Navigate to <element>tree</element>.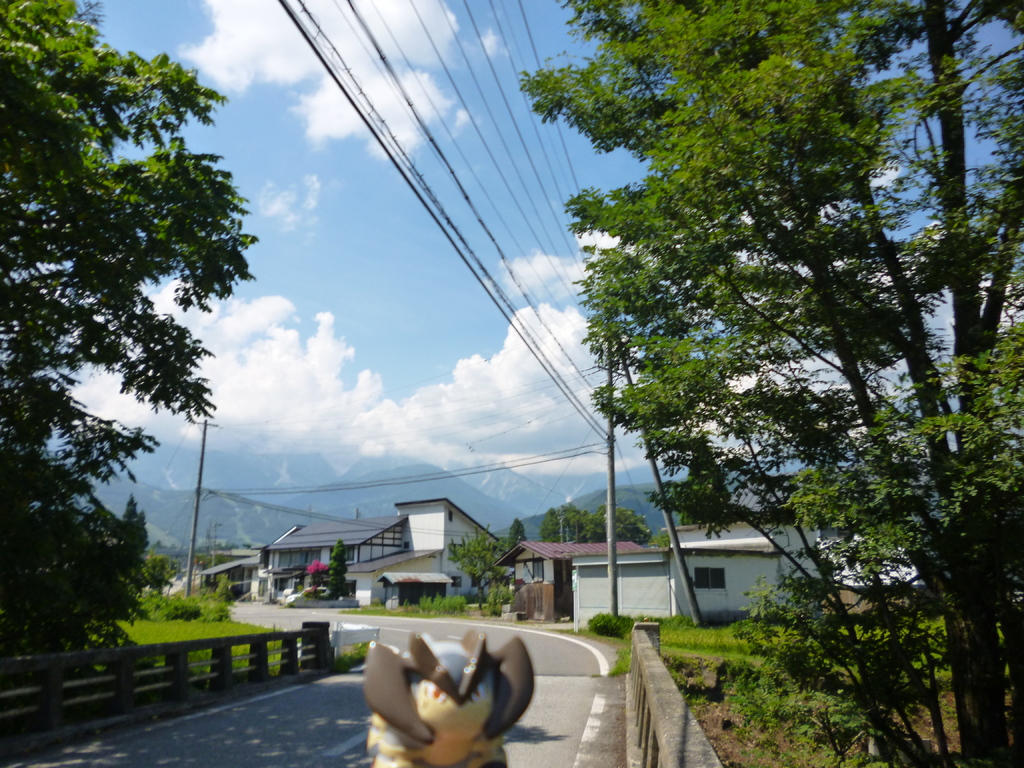
Navigation target: x1=138 y1=553 x2=172 y2=596.
